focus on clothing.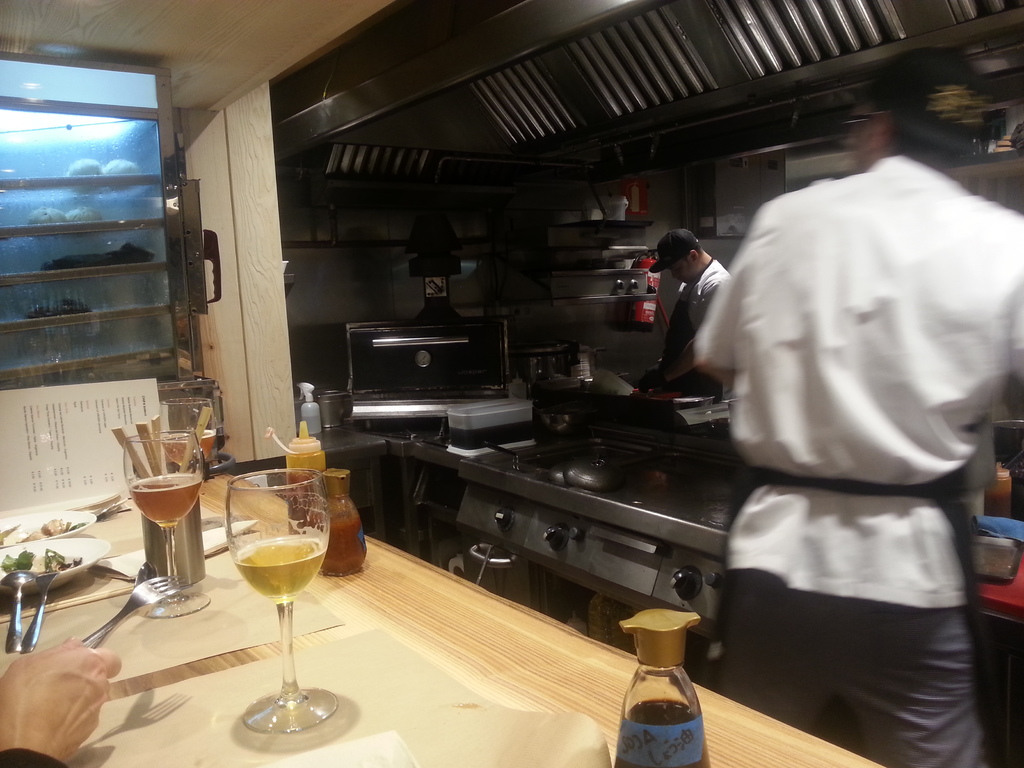
Focused at x1=0 y1=752 x2=70 y2=767.
